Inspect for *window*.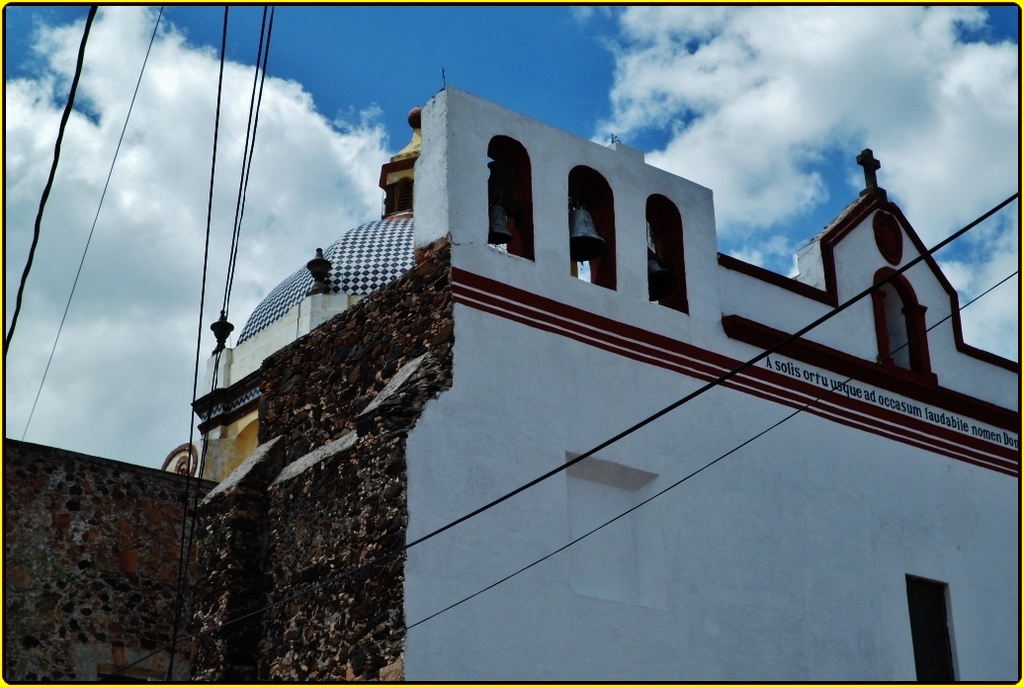
Inspection: (870,262,942,402).
